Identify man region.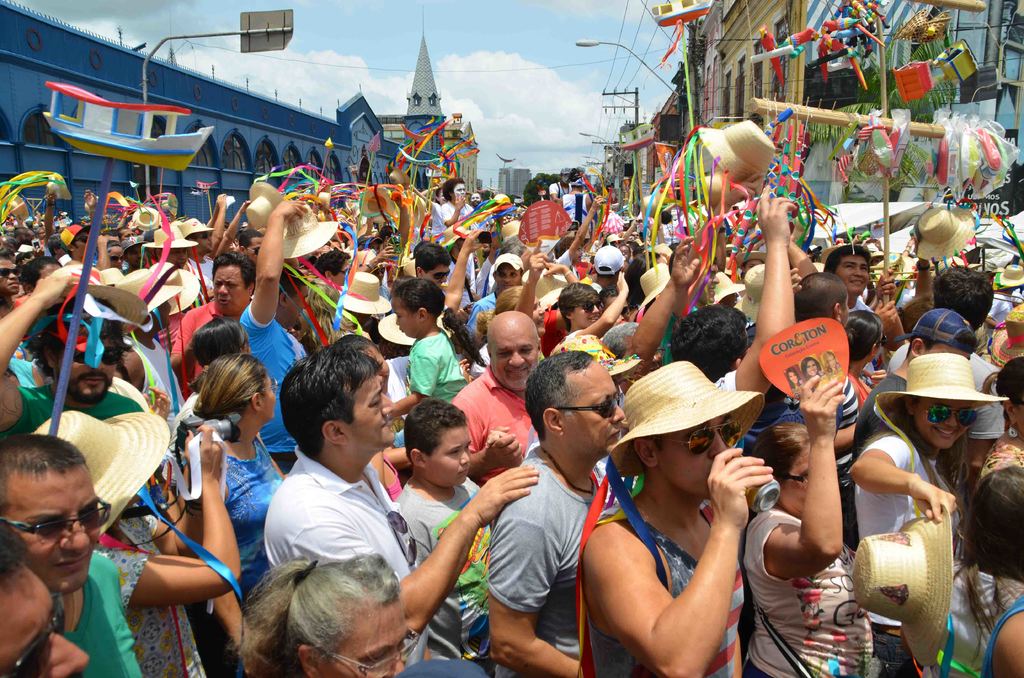
Region: (0,516,87,674).
